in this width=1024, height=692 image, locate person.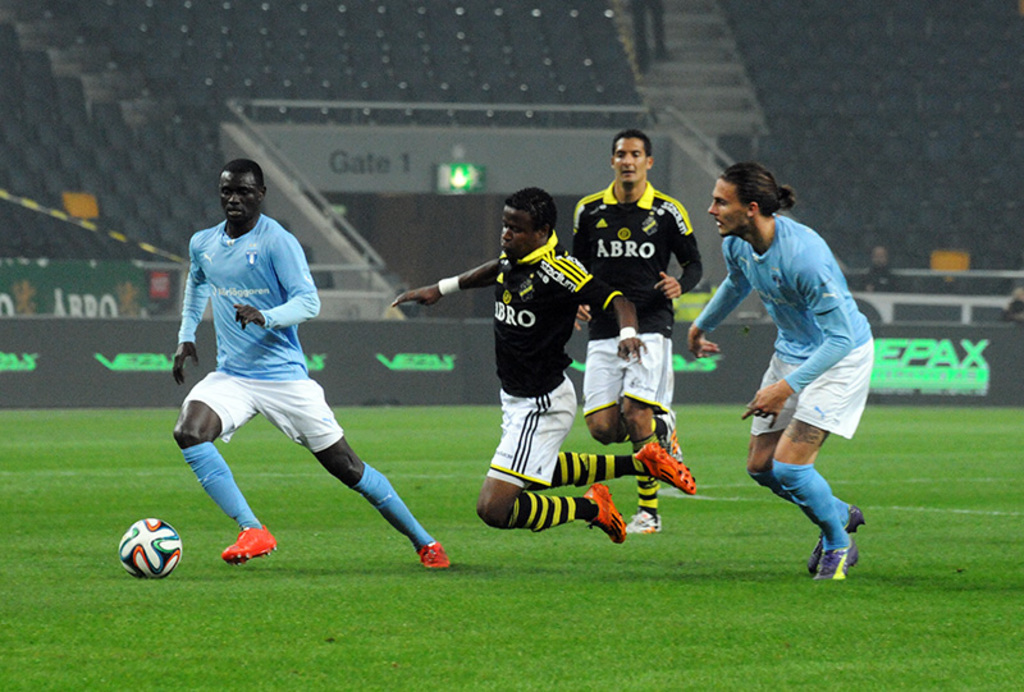
Bounding box: BBox(390, 179, 703, 547).
